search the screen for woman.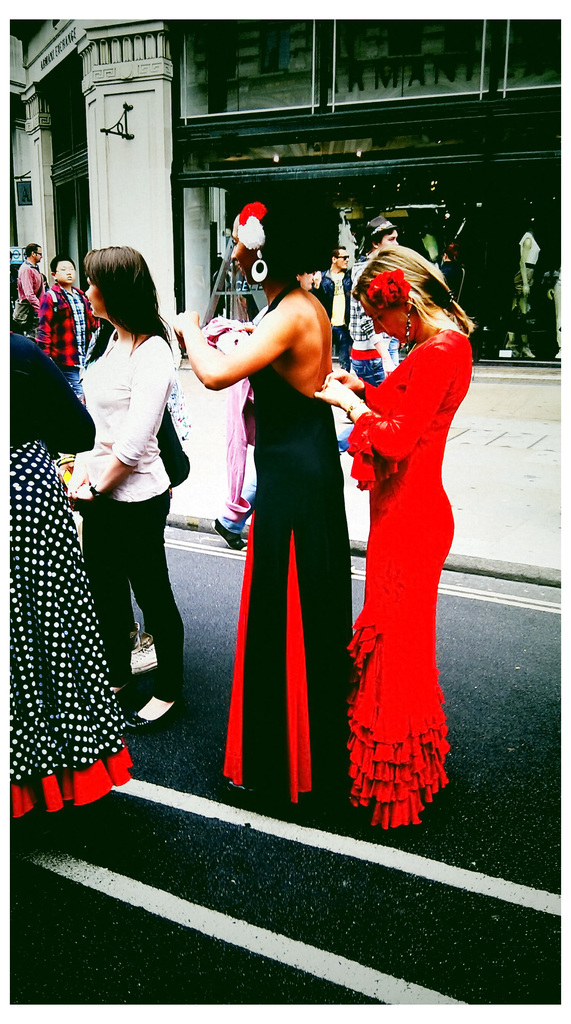
Found at region(10, 330, 132, 819).
